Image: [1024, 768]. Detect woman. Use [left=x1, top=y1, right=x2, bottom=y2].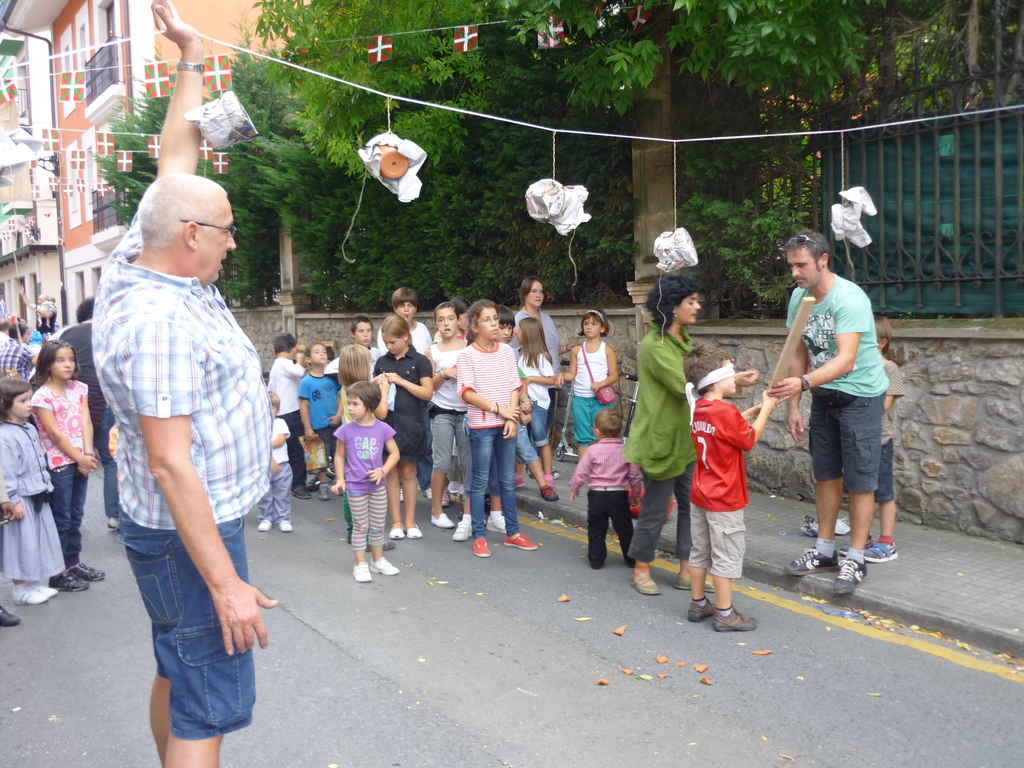
[left=620, top=283, right=716, bottom=597].
